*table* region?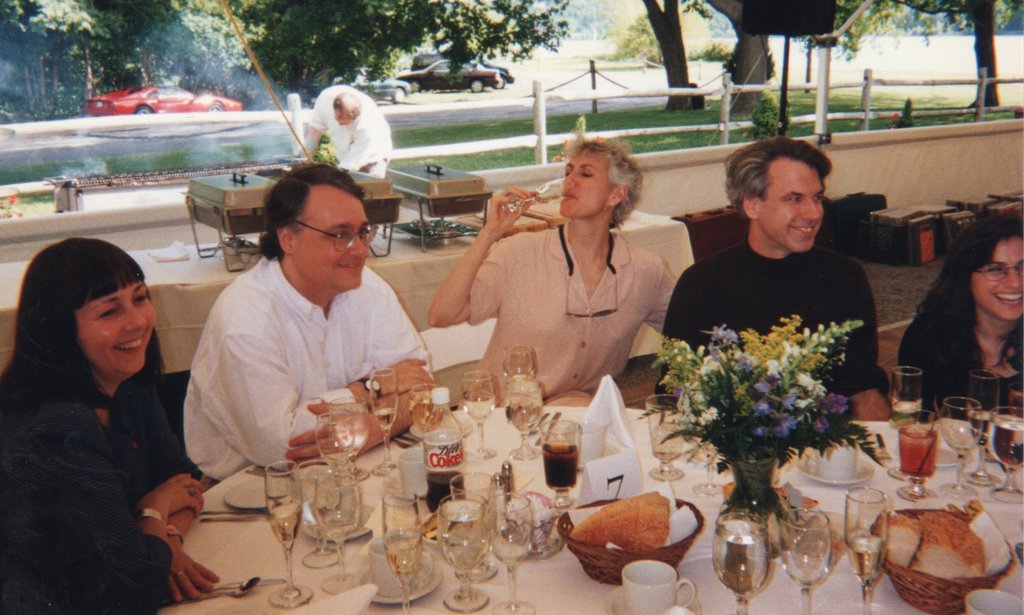
{"x1": 0, "y1": 197, "x2": 696, "y2": 370}
